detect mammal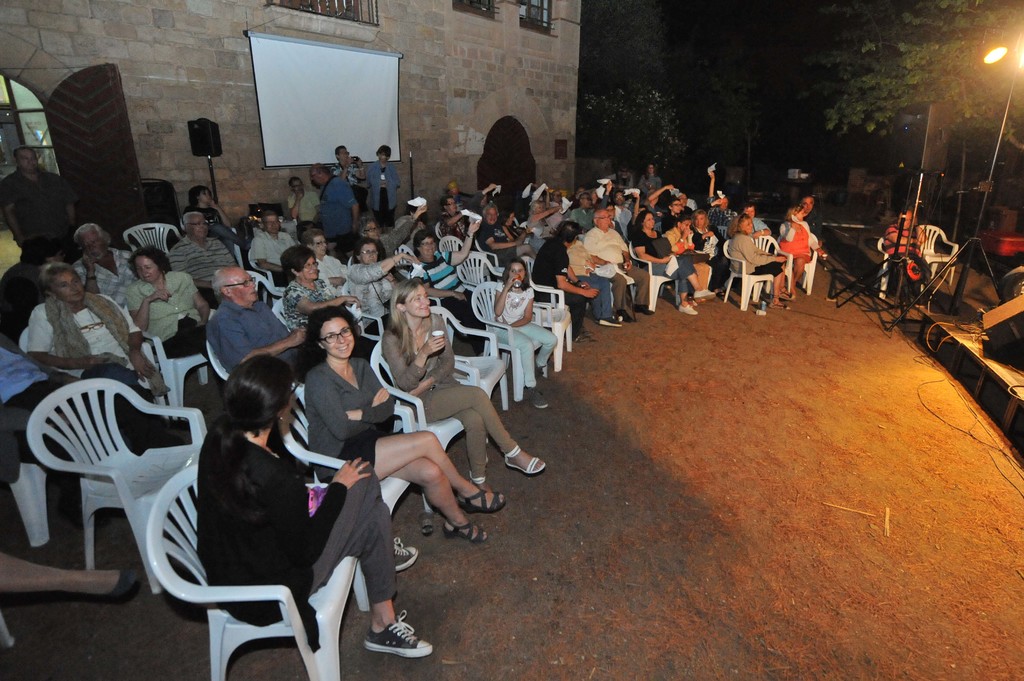
bbox=[483, 205, 545, 266]
